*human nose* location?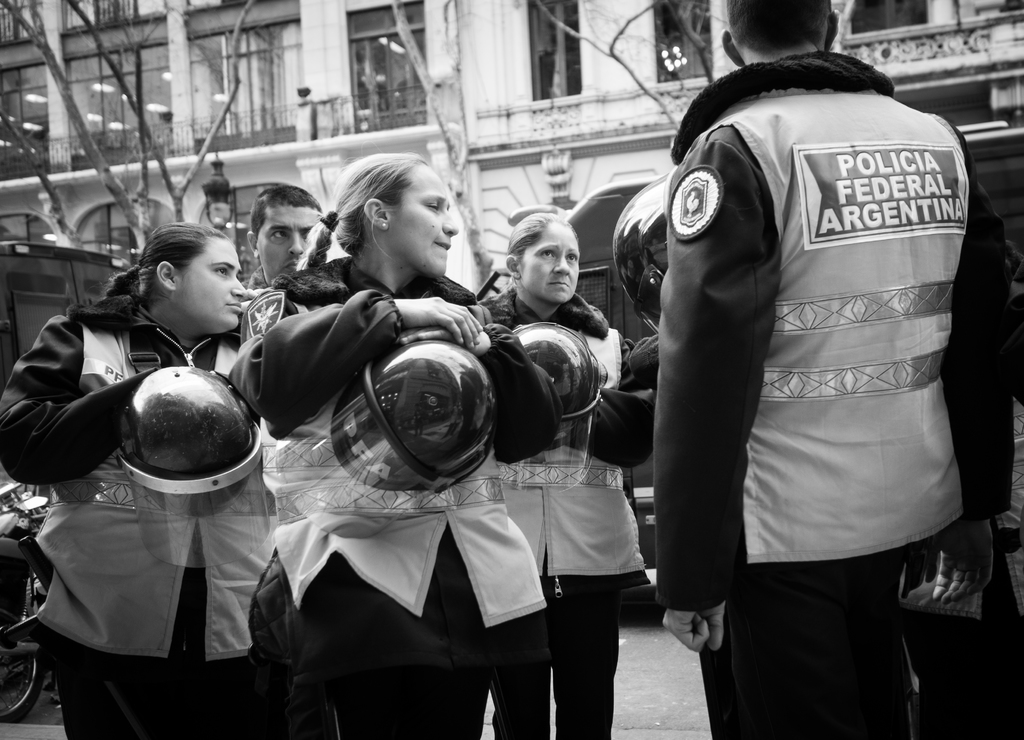
l=554, t=254, r=570, b=279
